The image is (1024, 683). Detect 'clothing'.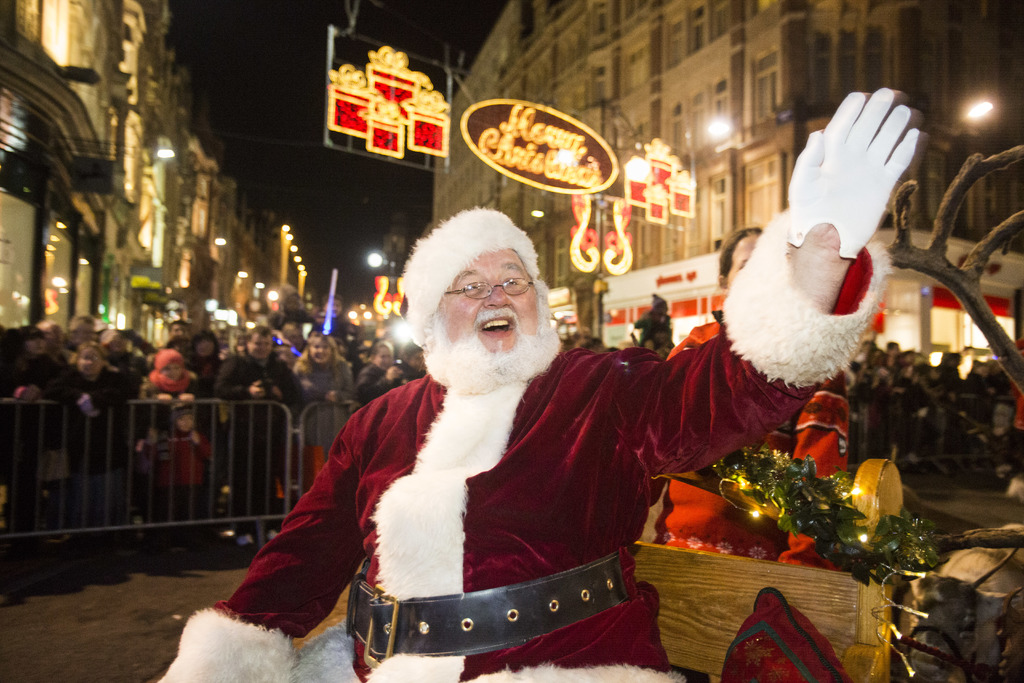
Detection: detection(296, 354, 344, 482).
